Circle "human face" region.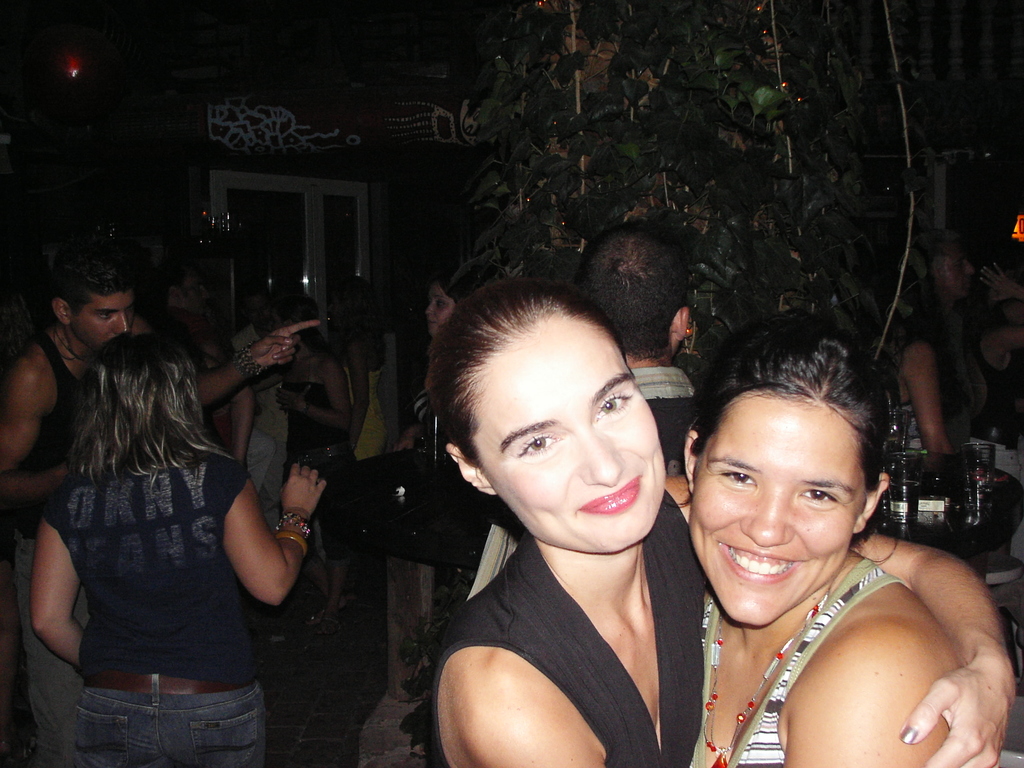
Region: 70/294/136/352.
